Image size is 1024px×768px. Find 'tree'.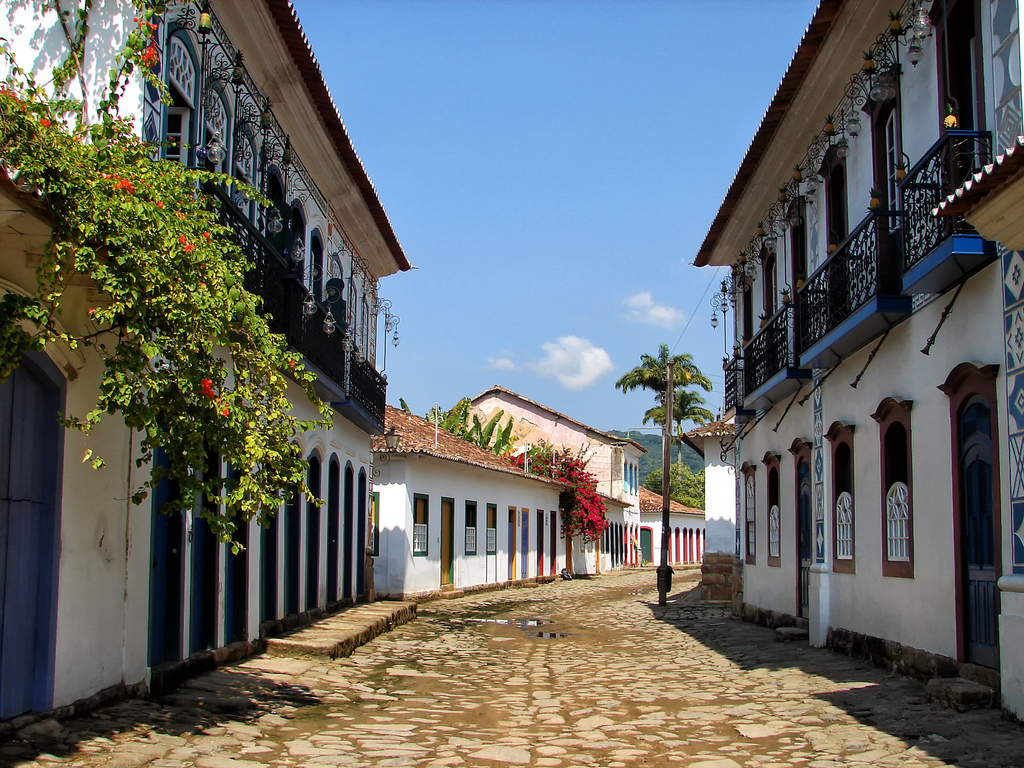
bbox(607, 340, 713, 604).
